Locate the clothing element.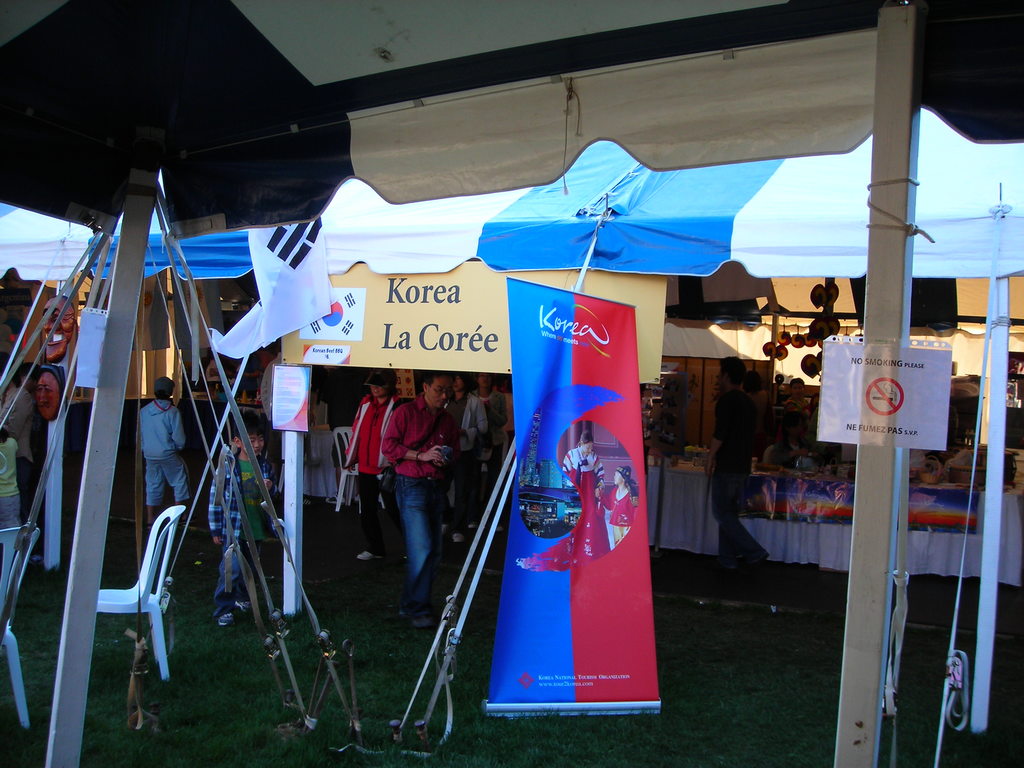
Element bbox: [left=770, top=438, right=817, bottom=466].
